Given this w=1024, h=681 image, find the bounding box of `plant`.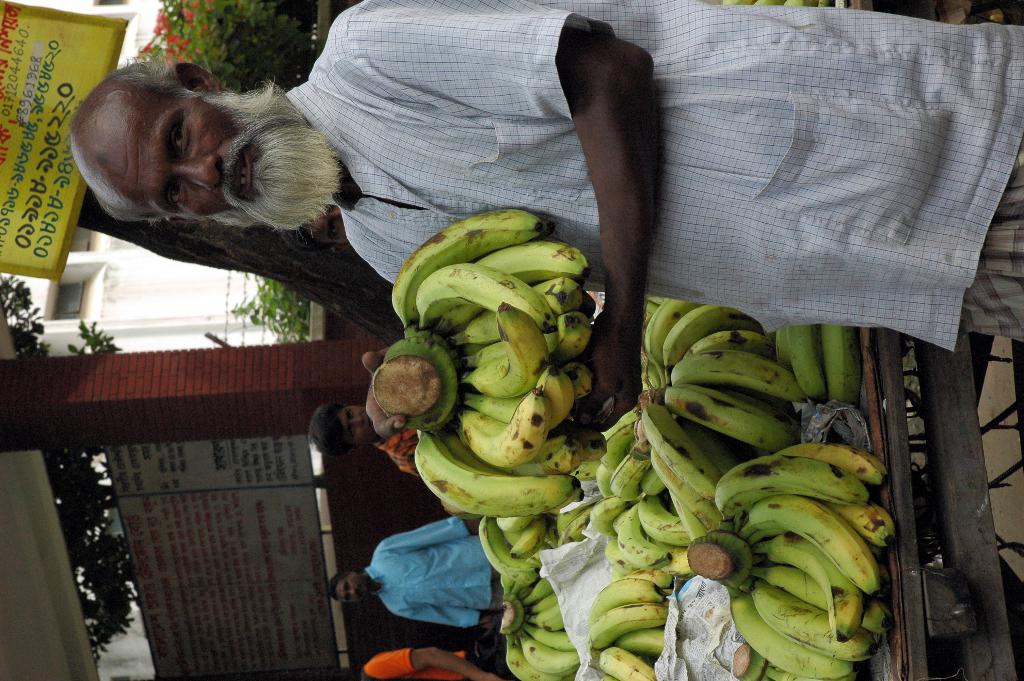
228 282 309 345.
